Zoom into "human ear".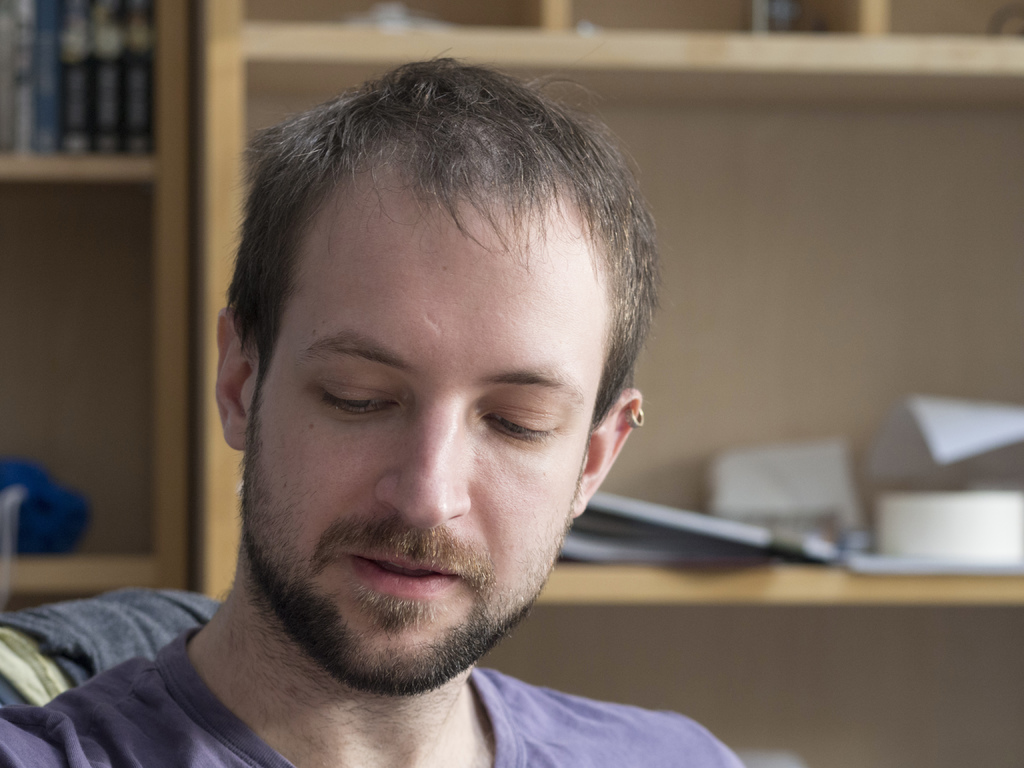
Zoom target: 574, 393, 642, 513.
